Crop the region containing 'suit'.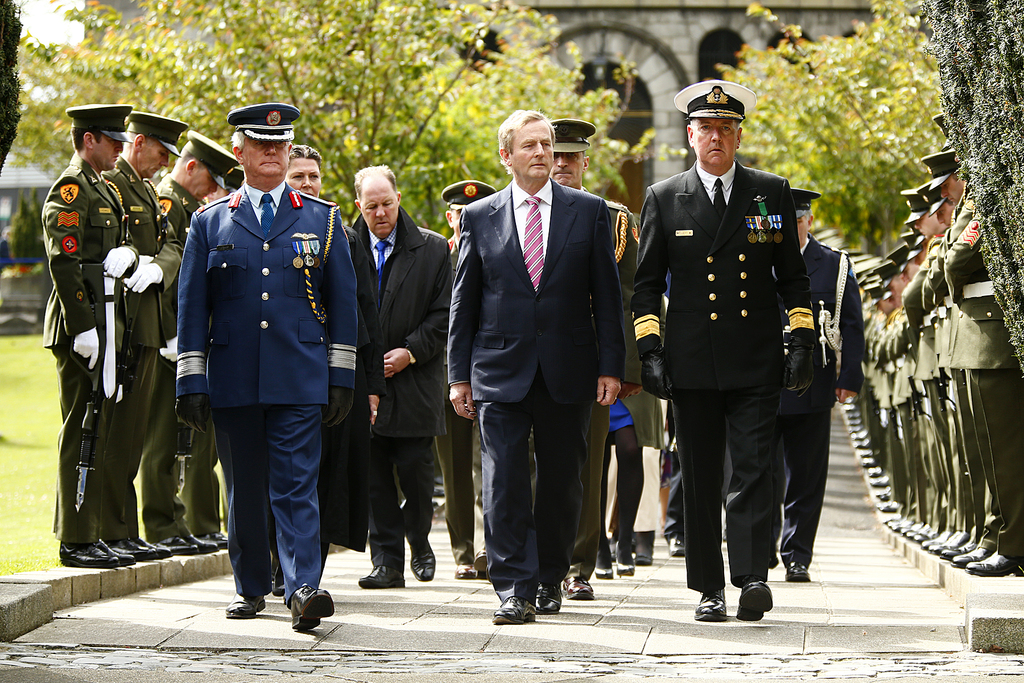
Crop region: rect(446, 174, 624, 600).
